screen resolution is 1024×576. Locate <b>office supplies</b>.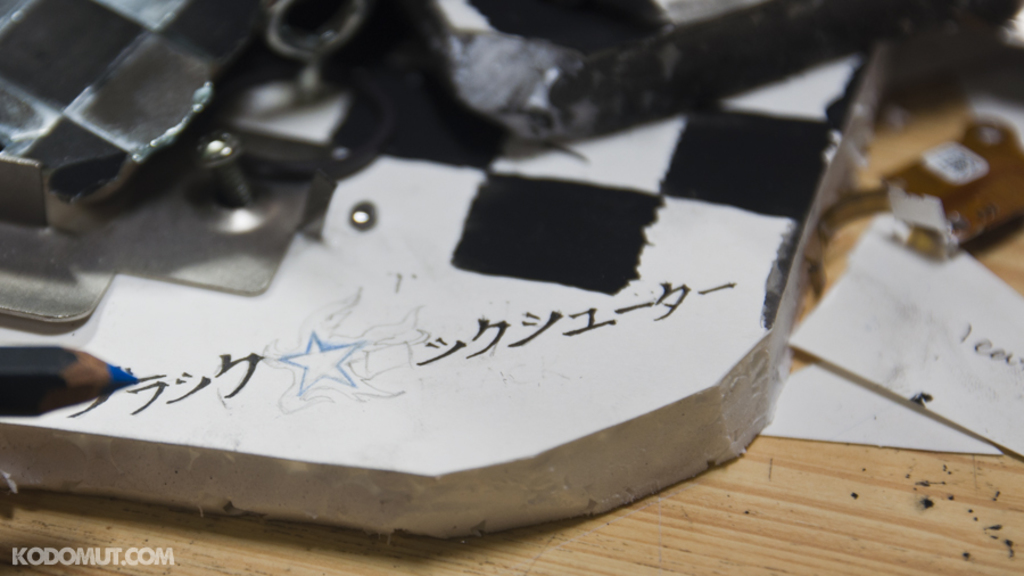
pyautogui.locateOnScreen(0, 345, 139, 417).
